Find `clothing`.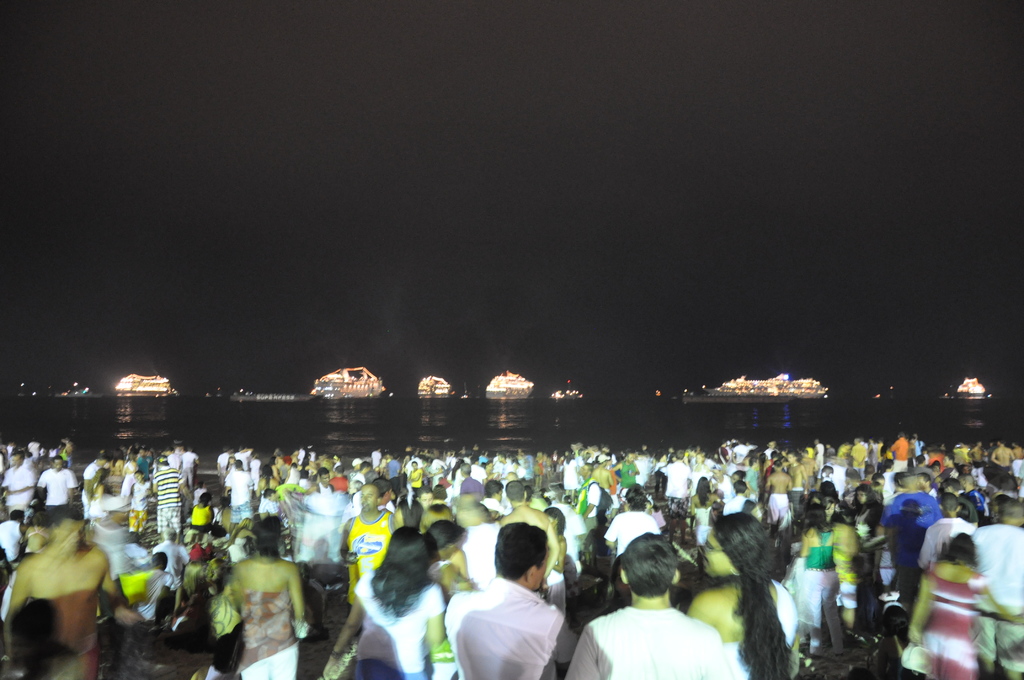
x1=234, y1=594, x2=298, y2=679.
